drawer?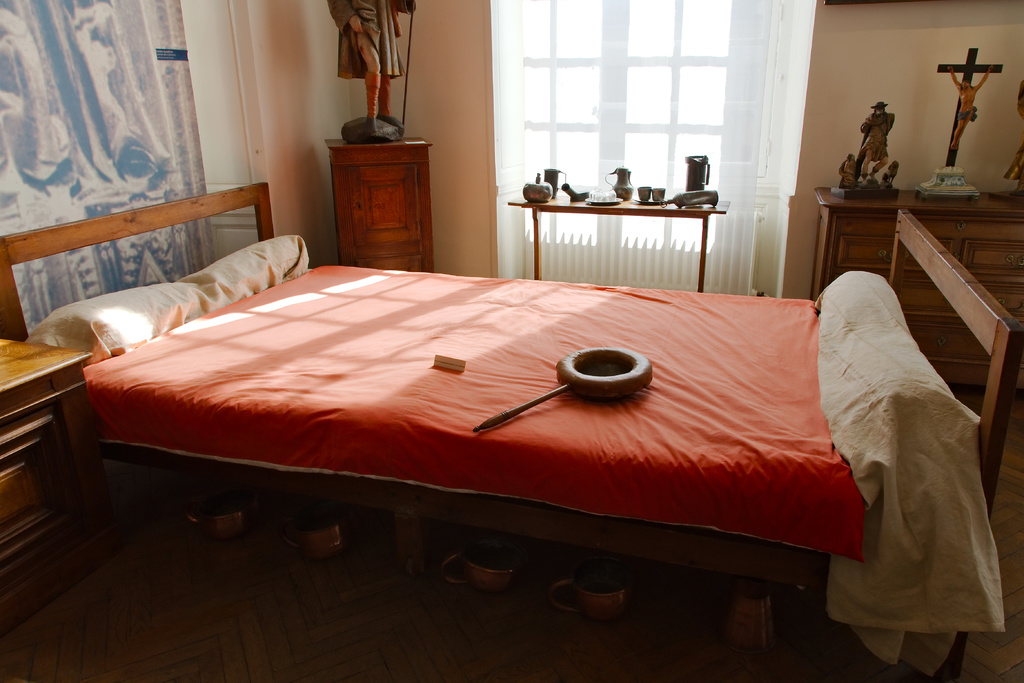
BBox(968, 239, 1023, 278)
